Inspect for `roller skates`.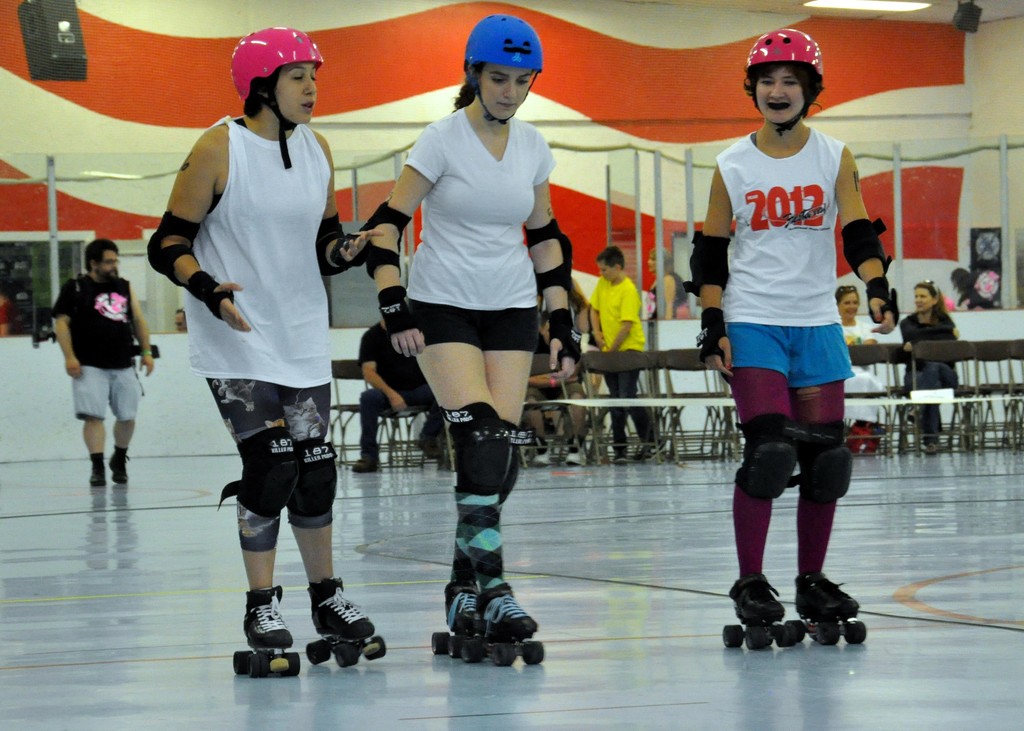
Inspection: 428, 580, 492, 665.
